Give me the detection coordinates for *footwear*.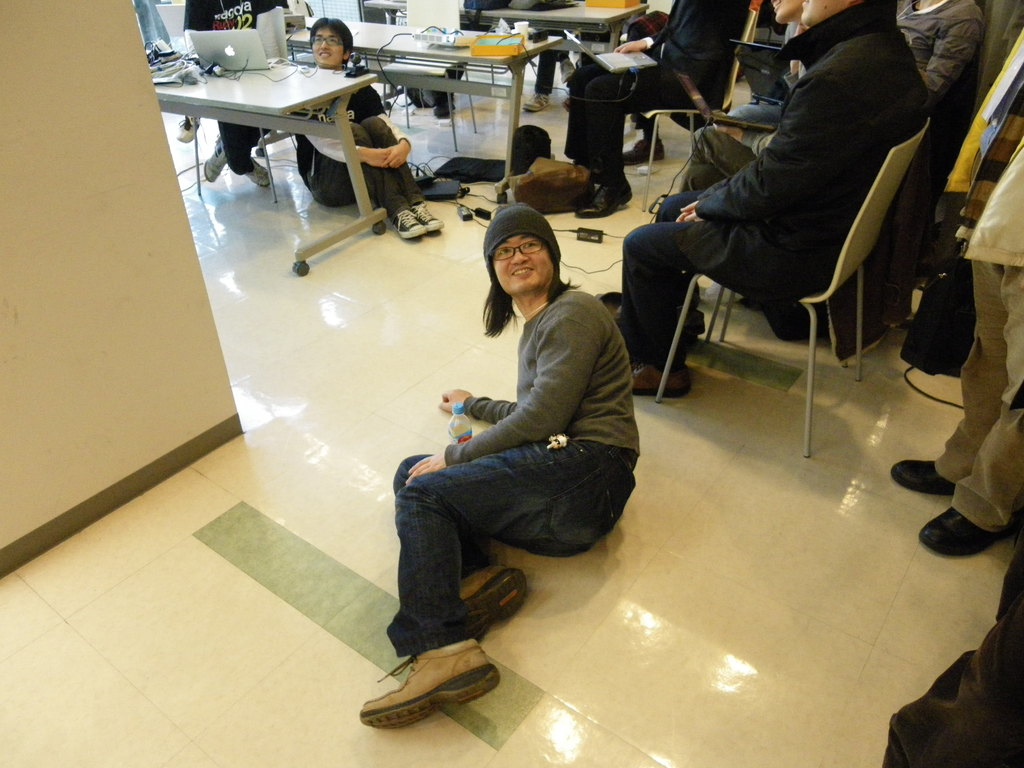
450 566 532 632.
